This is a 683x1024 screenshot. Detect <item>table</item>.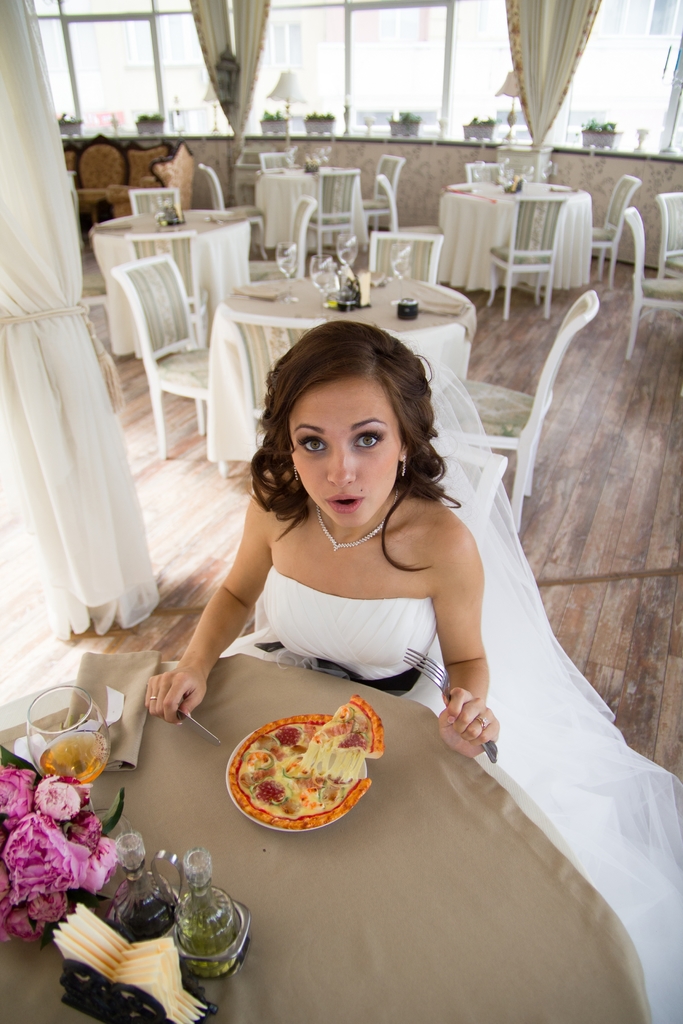
<bbox>257, 154, 363, 259</bbox>.
